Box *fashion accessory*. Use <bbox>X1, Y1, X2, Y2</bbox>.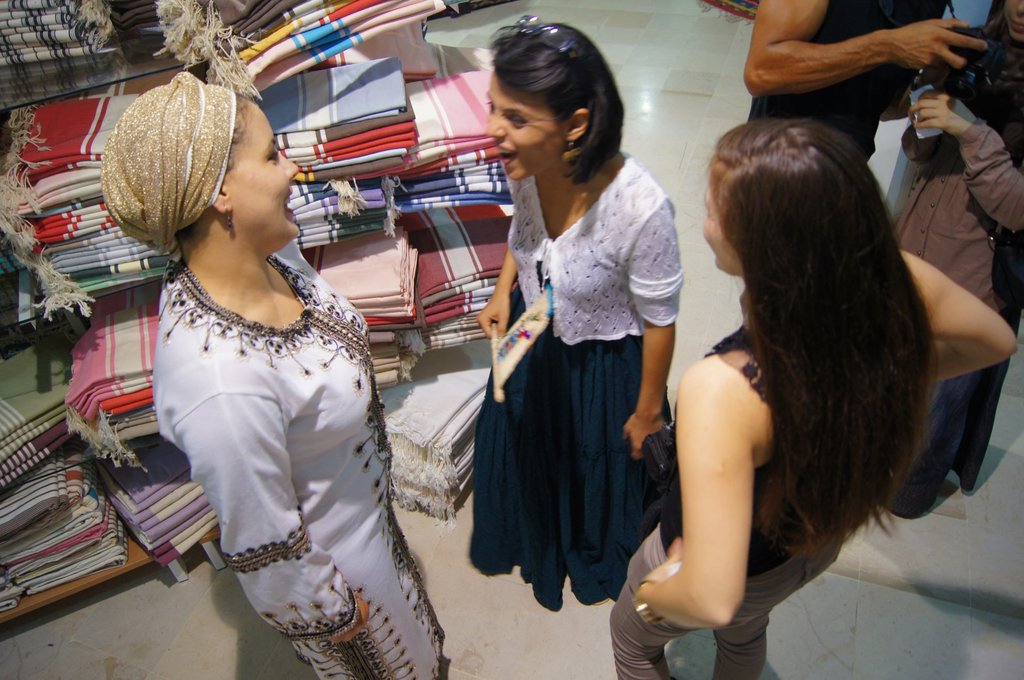
<bbox>92, 68, 234, 267</bbox>.
